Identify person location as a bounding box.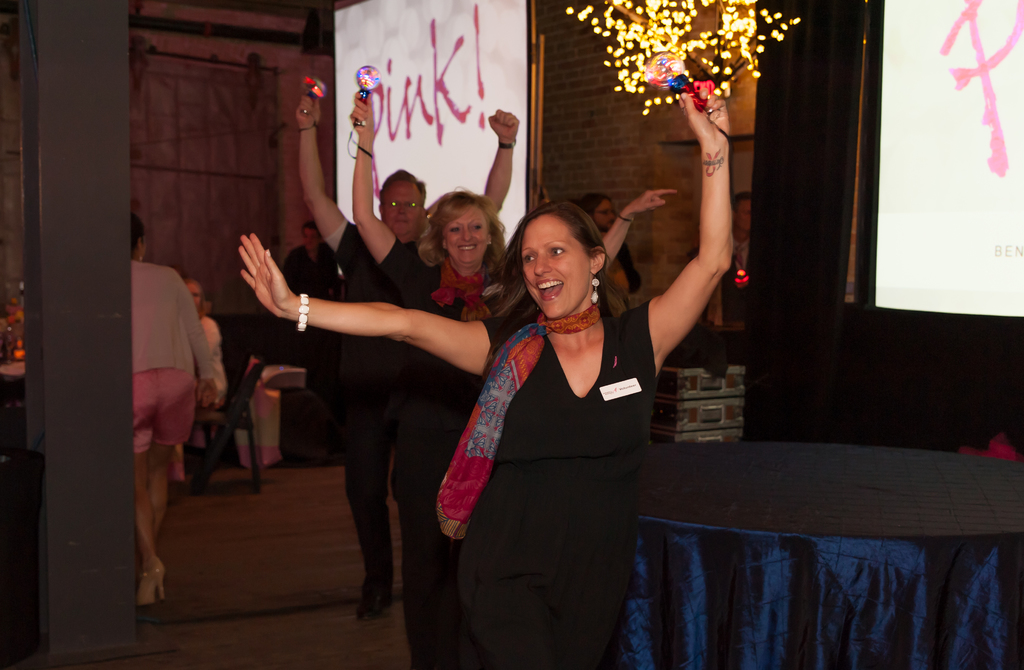
box(294, 91, 522, 622).
